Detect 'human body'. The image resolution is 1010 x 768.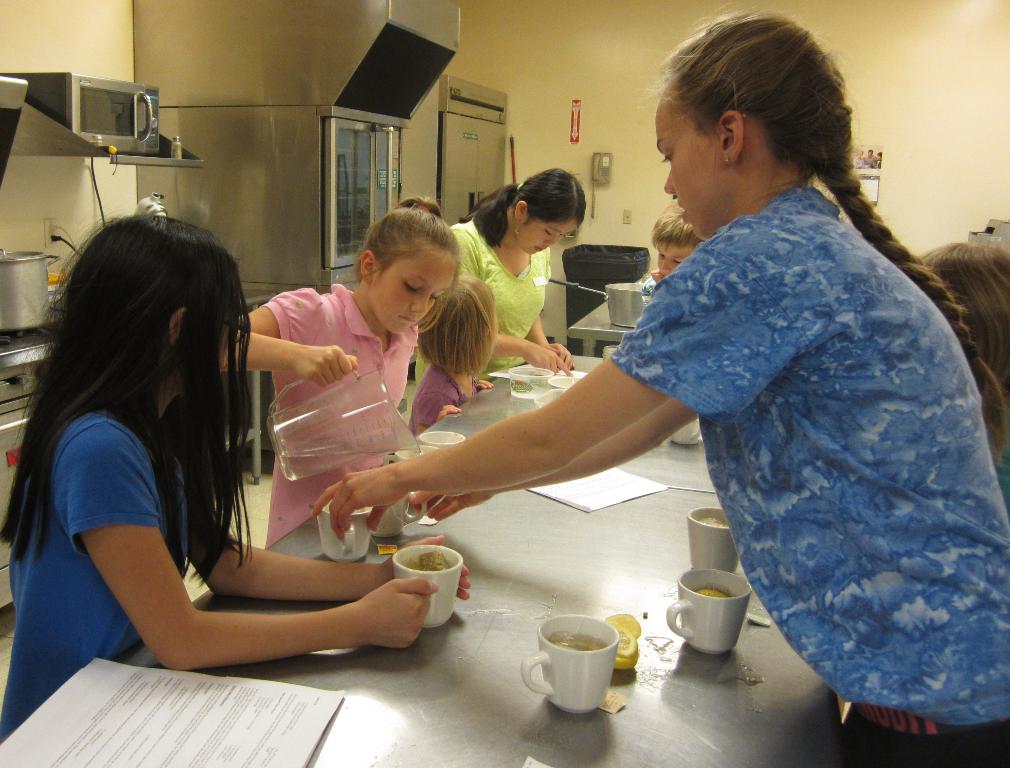
650:204:701:278.
